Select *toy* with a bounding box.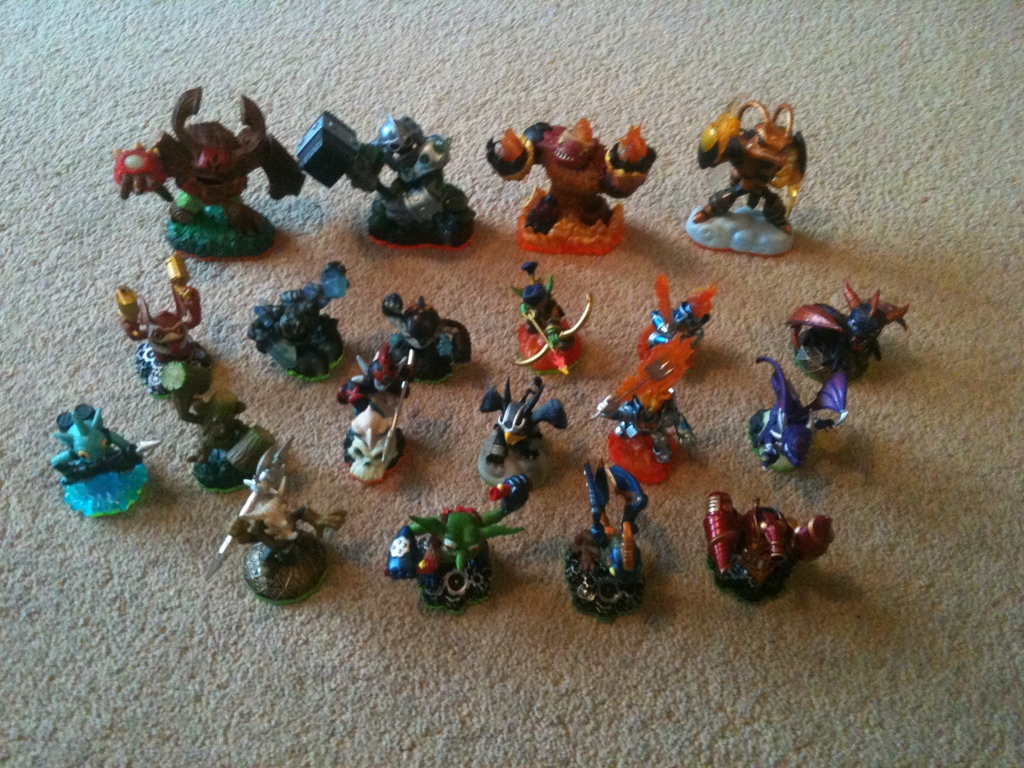
l=204, t=436, r=348, b=604.
